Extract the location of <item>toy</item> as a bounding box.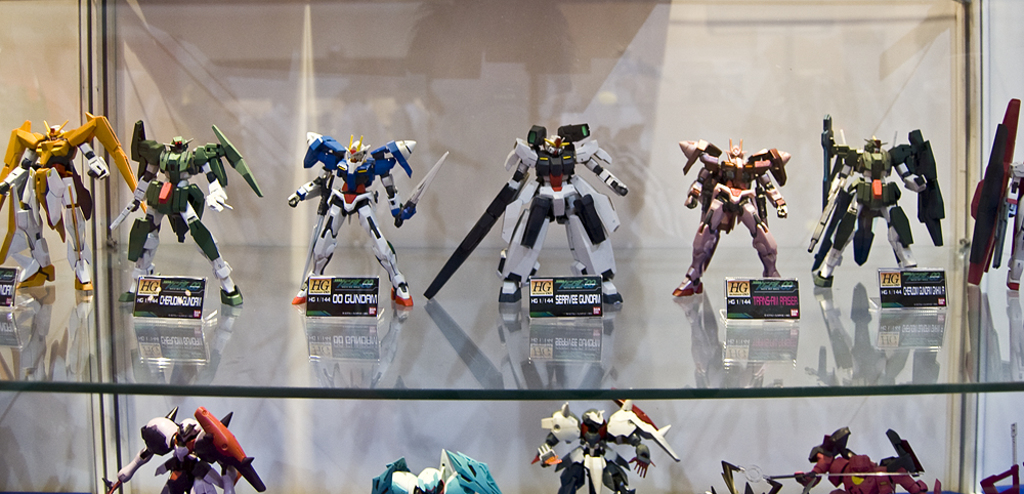
locate(731, 424, 942, 493).
